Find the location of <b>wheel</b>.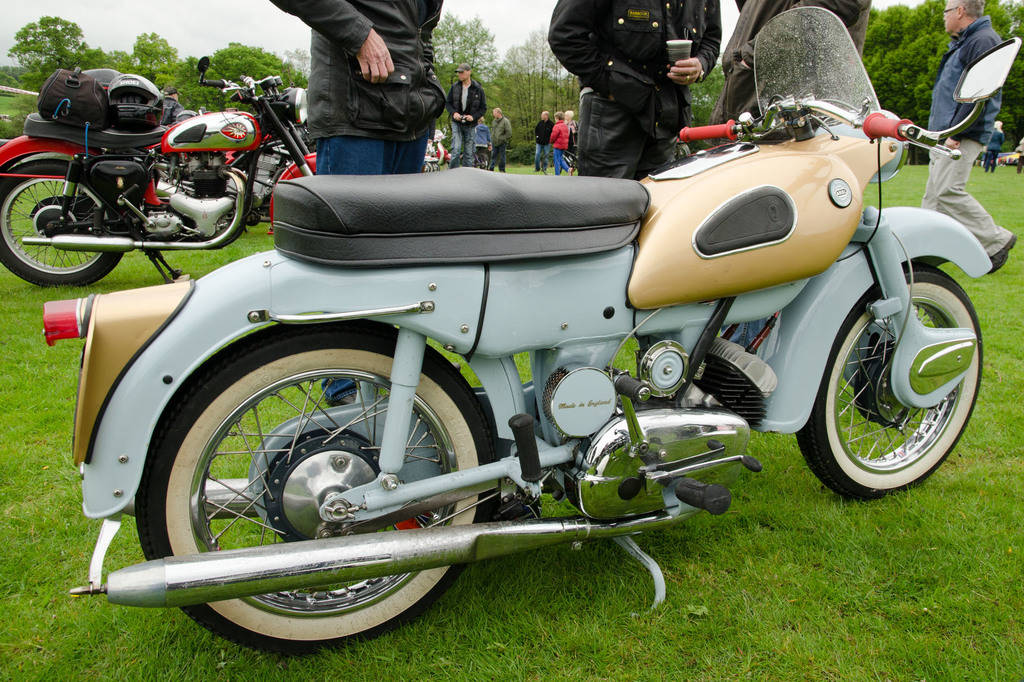
Location: pyautogui.locateOnScreen(475, 152, 488, 171).
